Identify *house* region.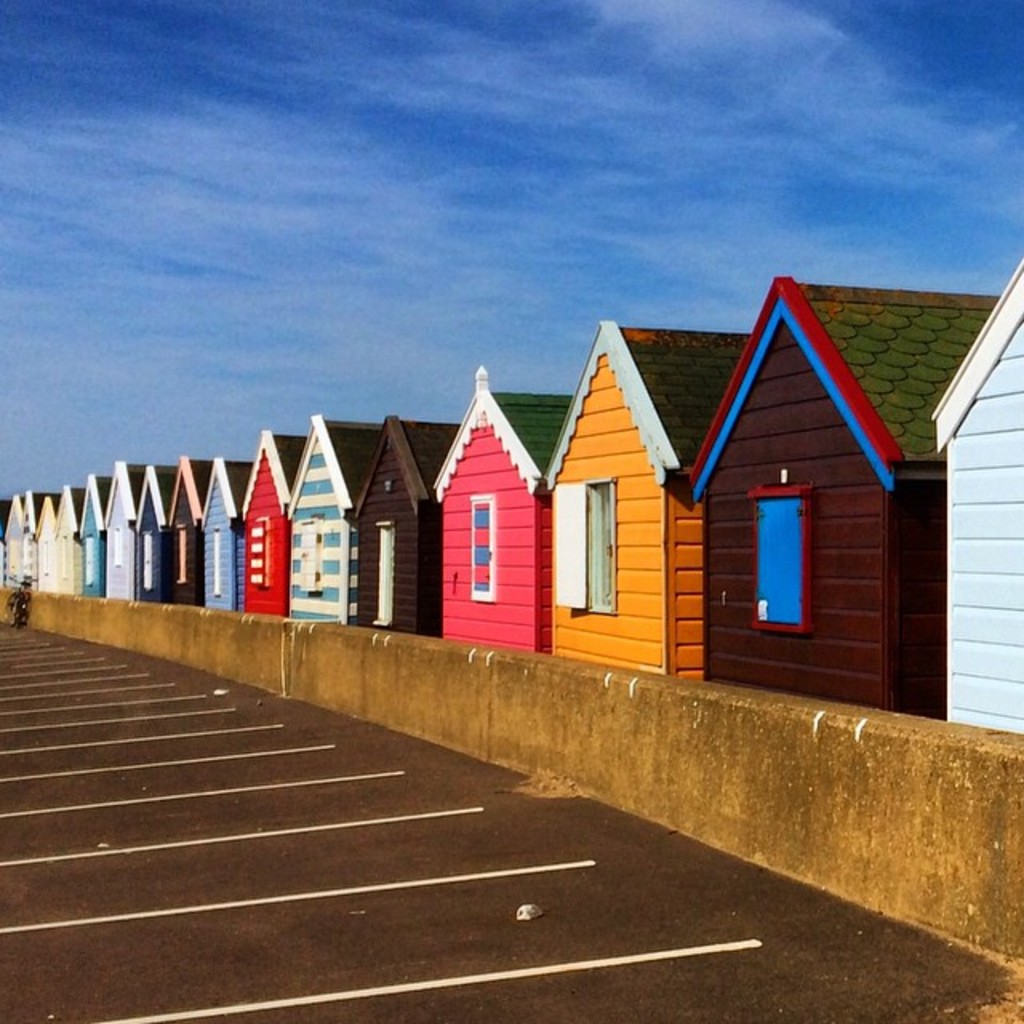
Region: 421:357:570:666.
